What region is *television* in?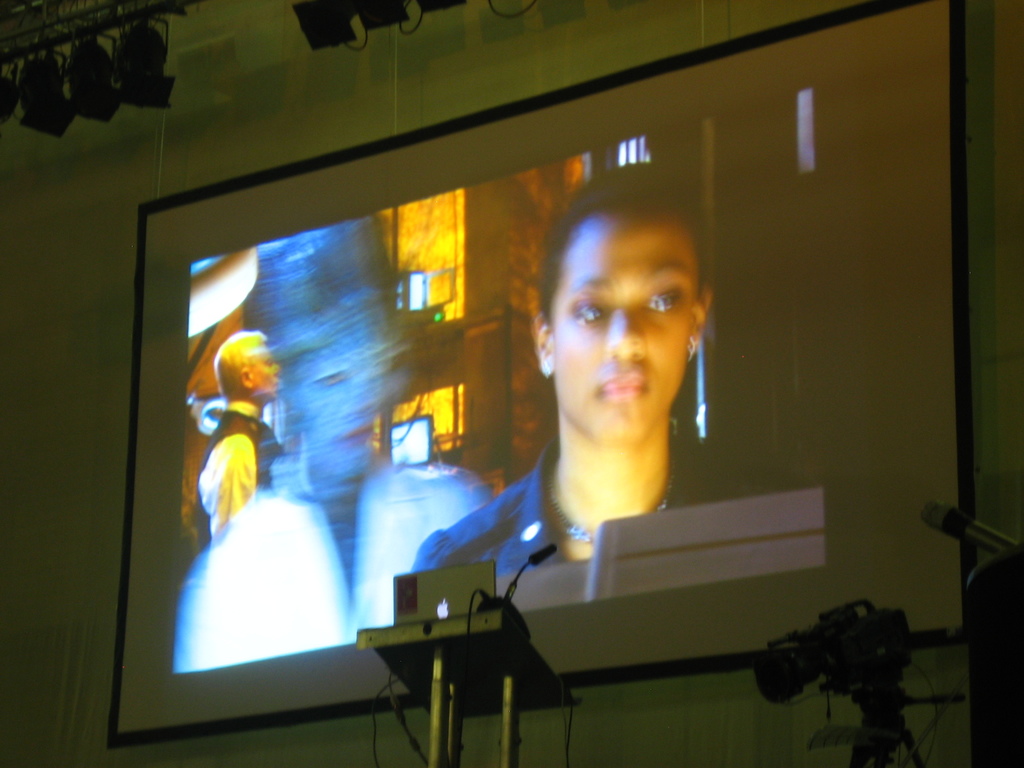
[left=107, top=0, right=972, bottom=746].
